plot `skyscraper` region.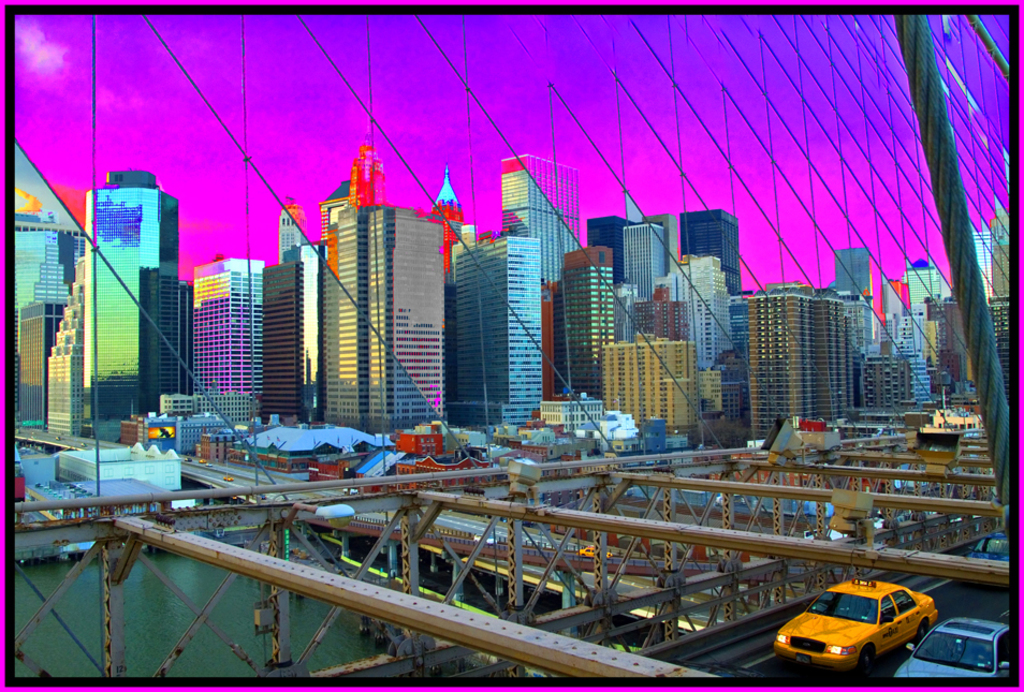
Plotted at [left=298, top=133, right=466, bottom=448].
